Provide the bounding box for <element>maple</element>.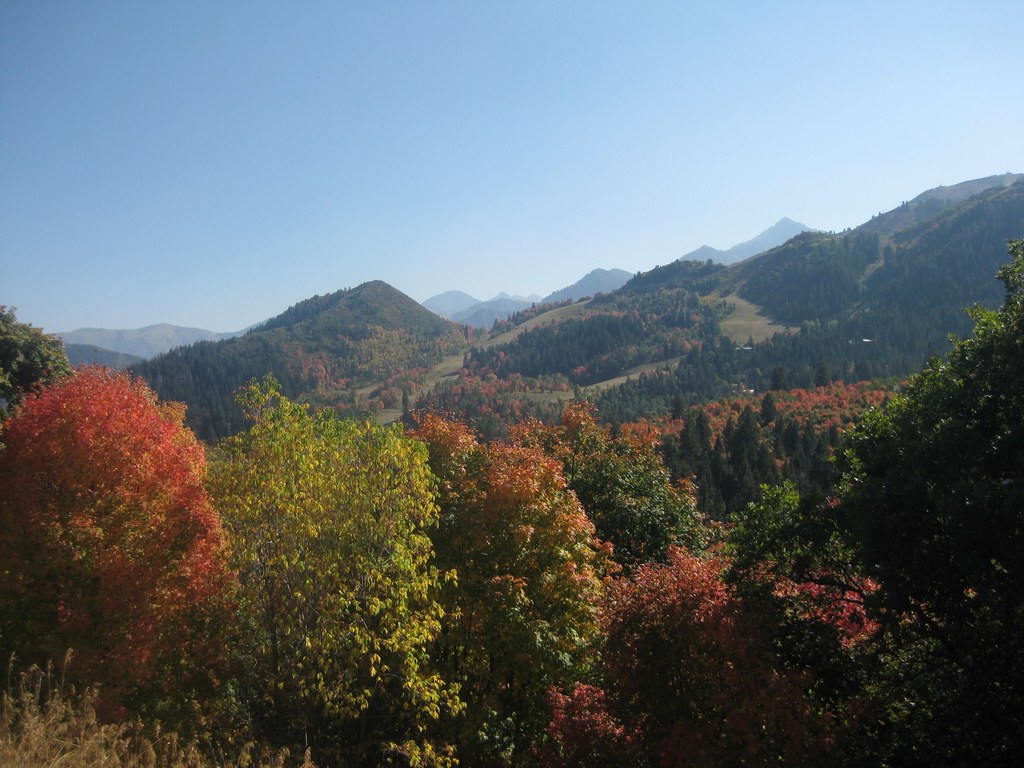
822,239,1023,676.
